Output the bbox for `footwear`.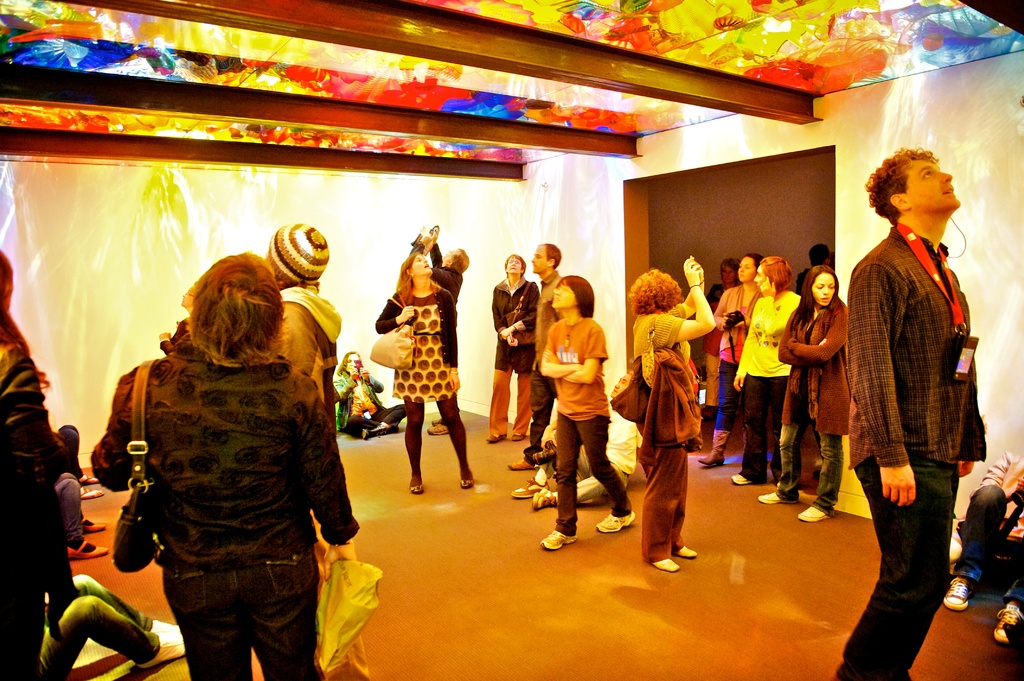
detection(150, 616, 172, 630).
